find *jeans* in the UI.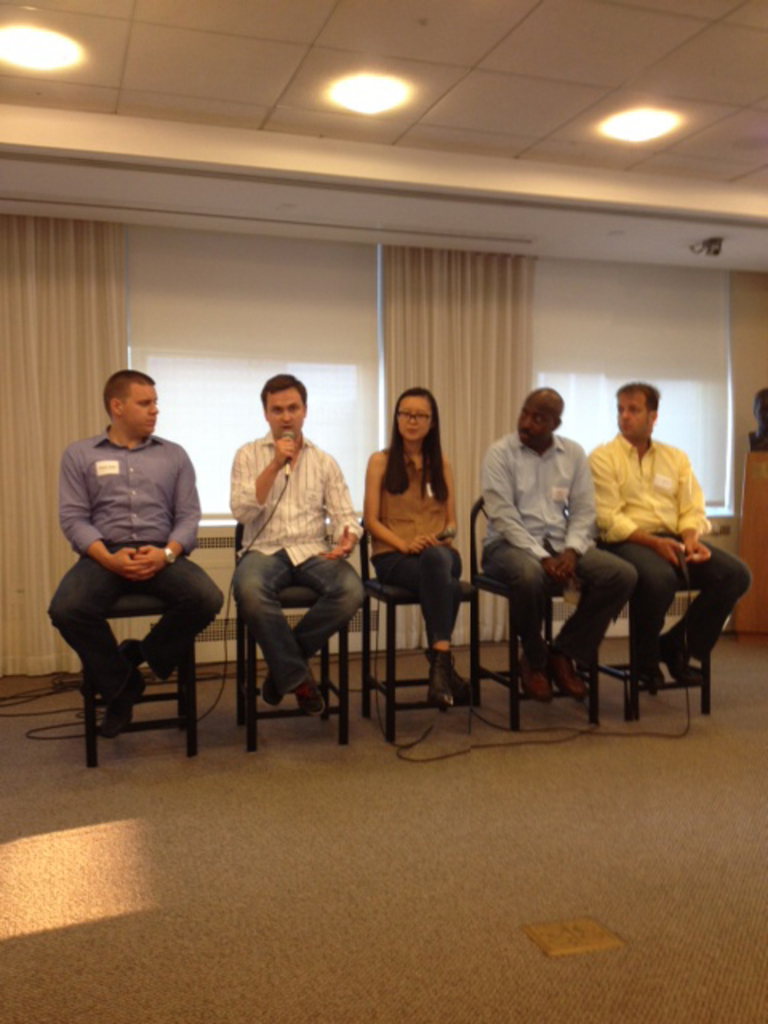
UI element at box(43, 546, 227, 712).
